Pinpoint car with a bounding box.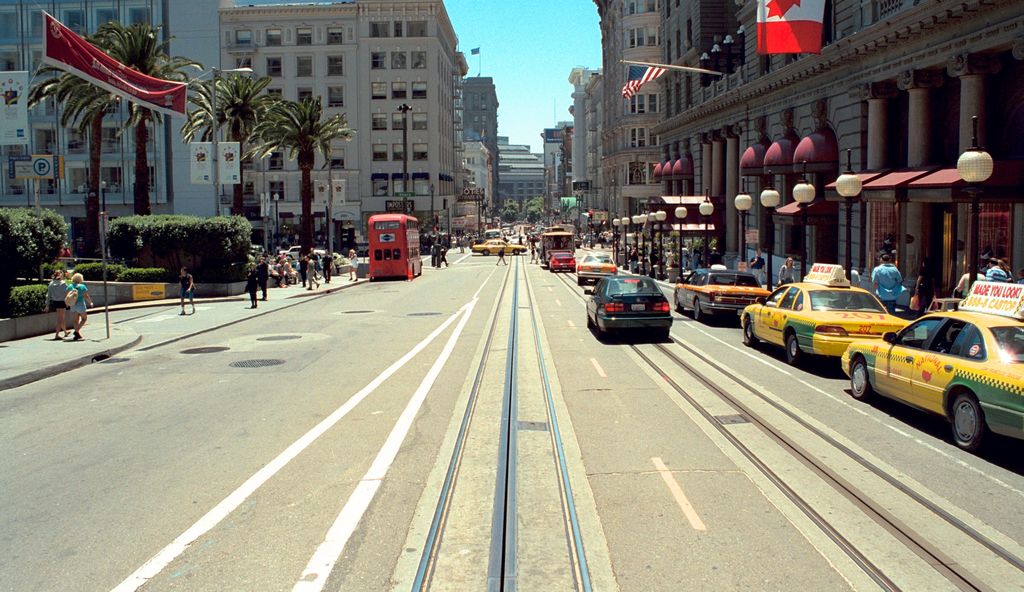
<region>530, 231, 538, 241</region>.
